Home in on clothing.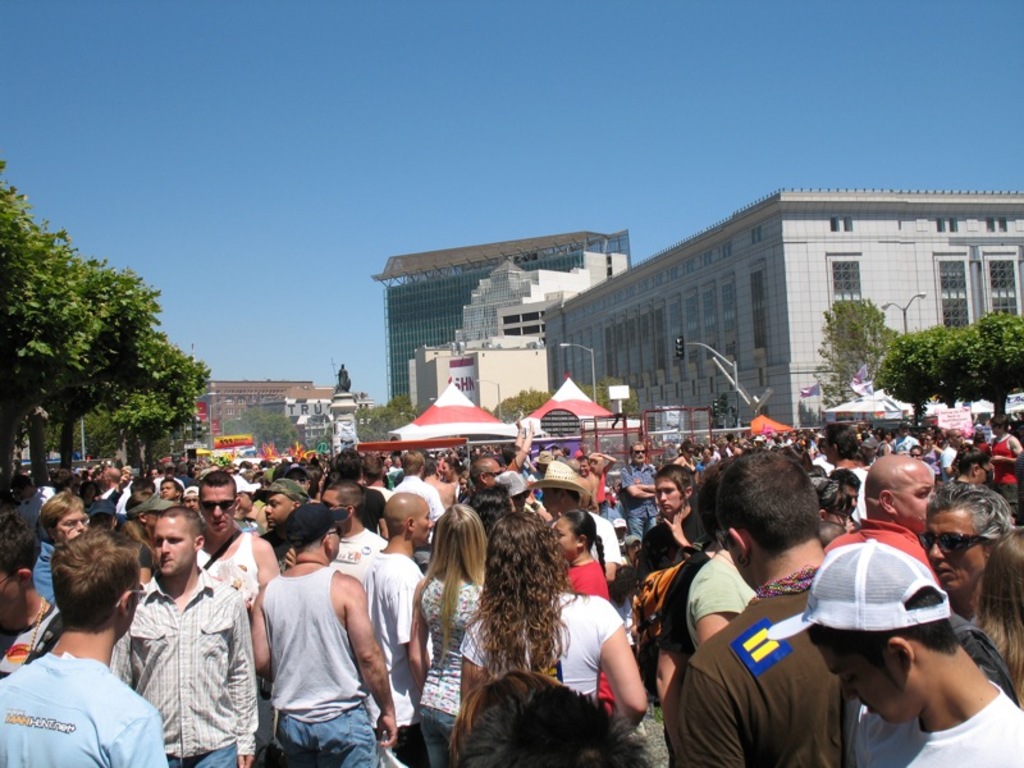
Homed in at [621, 471, 673, 568].
